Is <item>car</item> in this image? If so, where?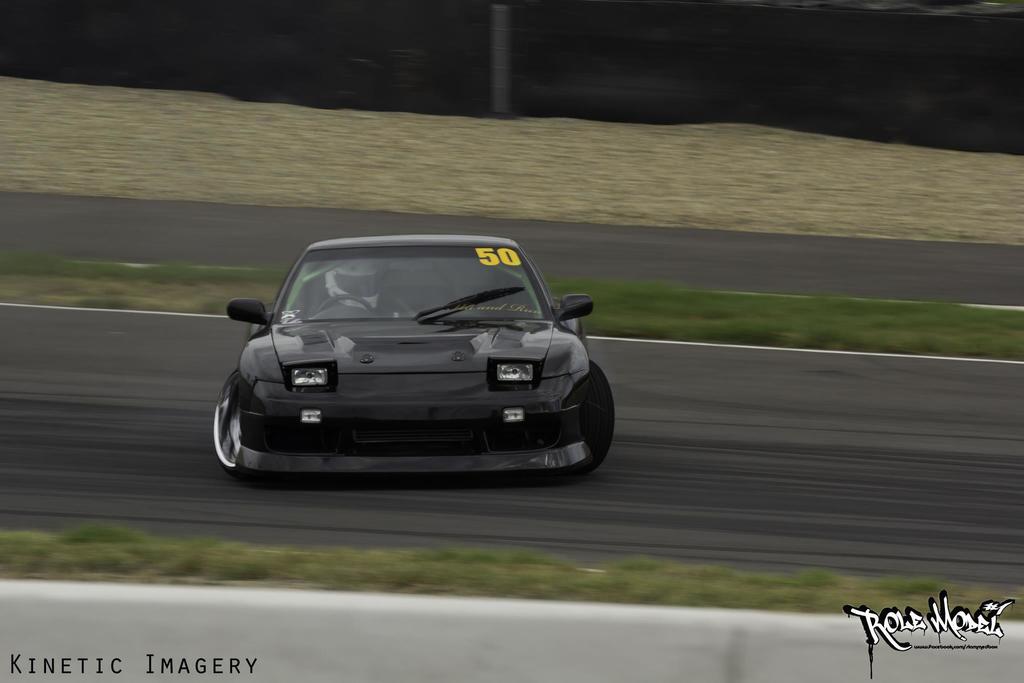
Yes, at bbox(207, 234, 616, 494).
